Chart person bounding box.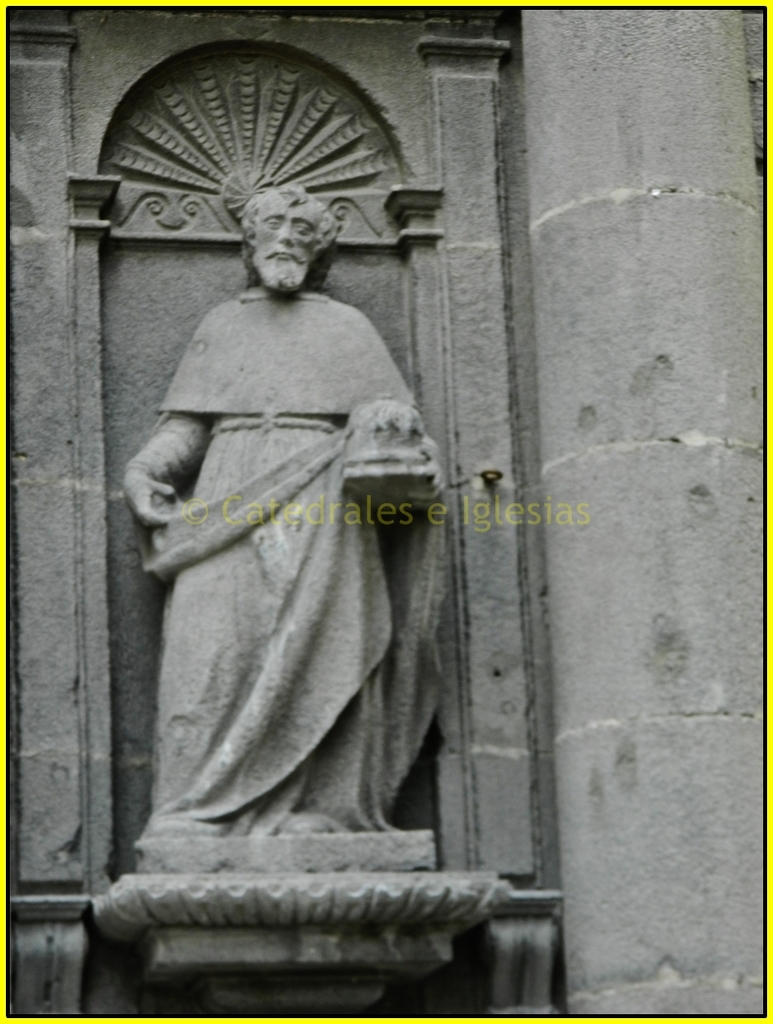
Charted: pyautogui.locateOnScreen(116, 180, 431, 845).
